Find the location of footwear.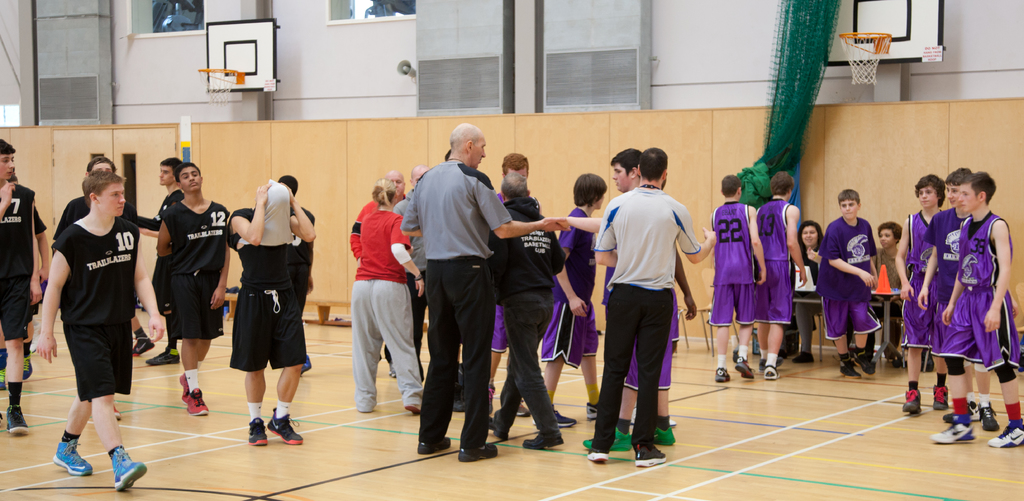
Location: region(460, 443, 497, 463).
